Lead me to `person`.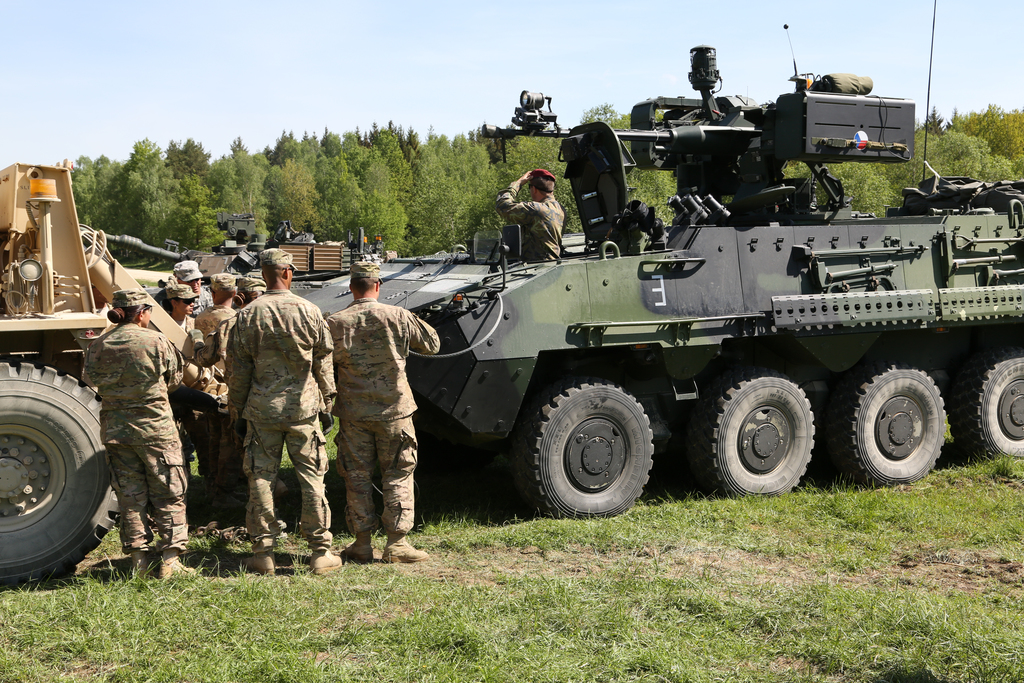
Lead to <region>326, 262, 441, 559</region>.
